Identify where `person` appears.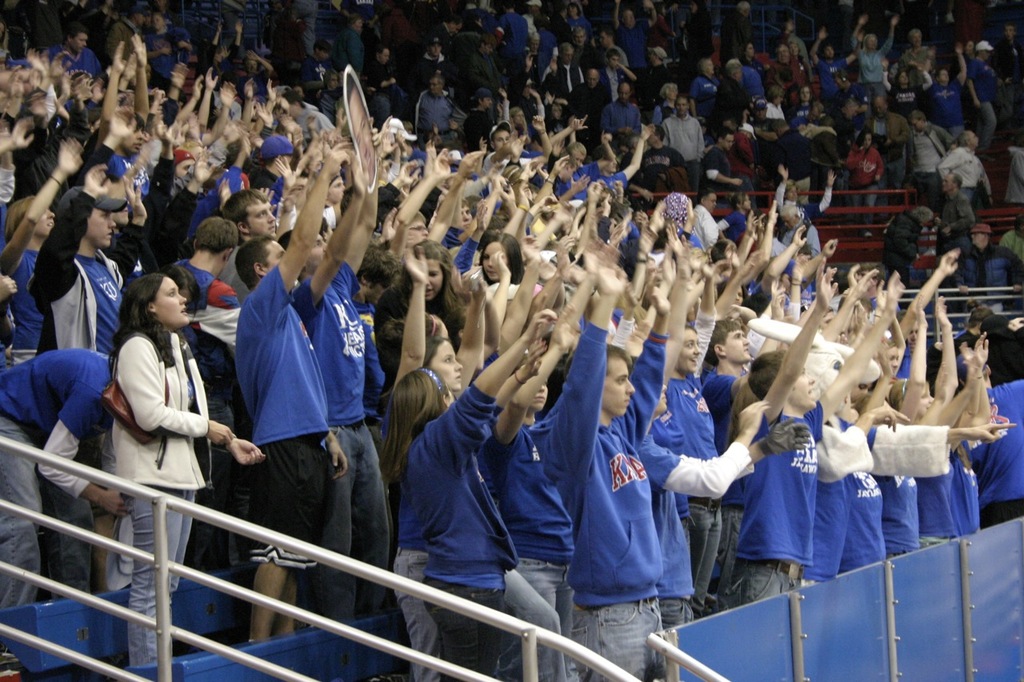
Appears at bbox=(106, 6, 150, 61).
